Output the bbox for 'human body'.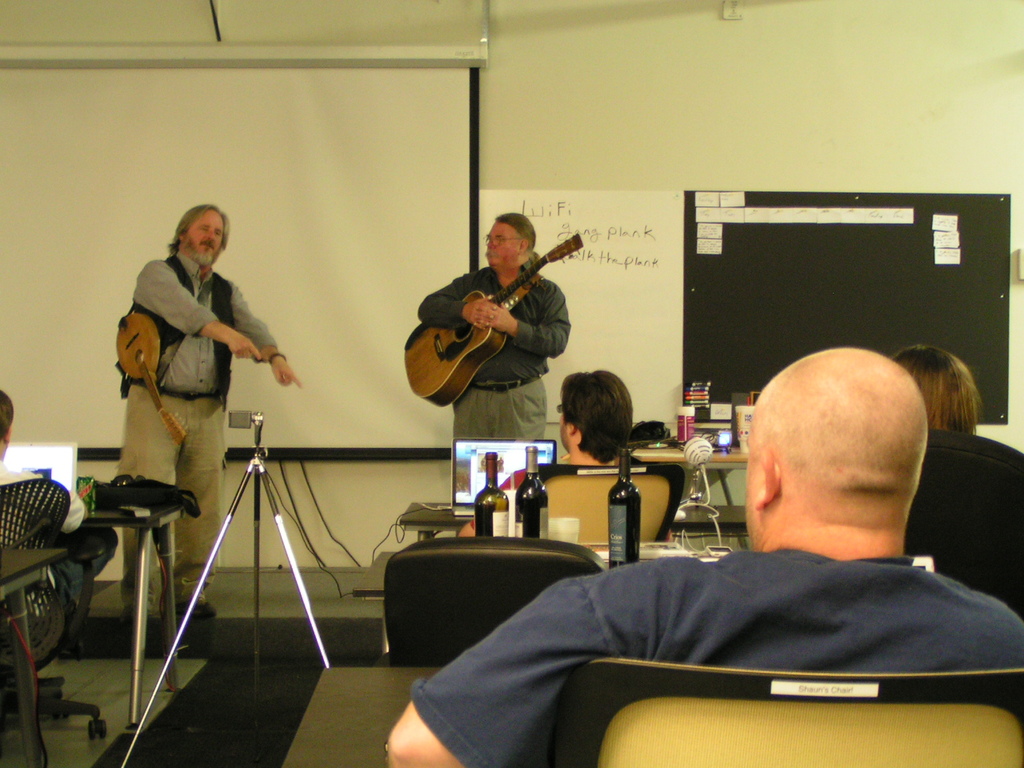
{"left": 0, "top": 455, "right": 109, "bottom": 603}.
